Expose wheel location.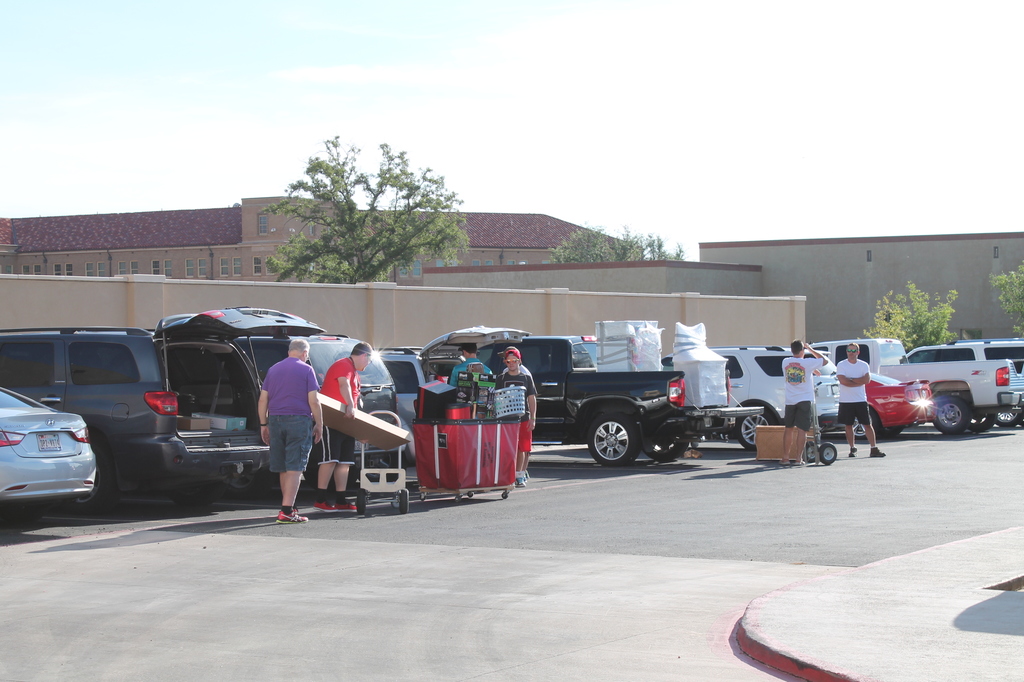
Exposed at (804, 441, 816, 464).
